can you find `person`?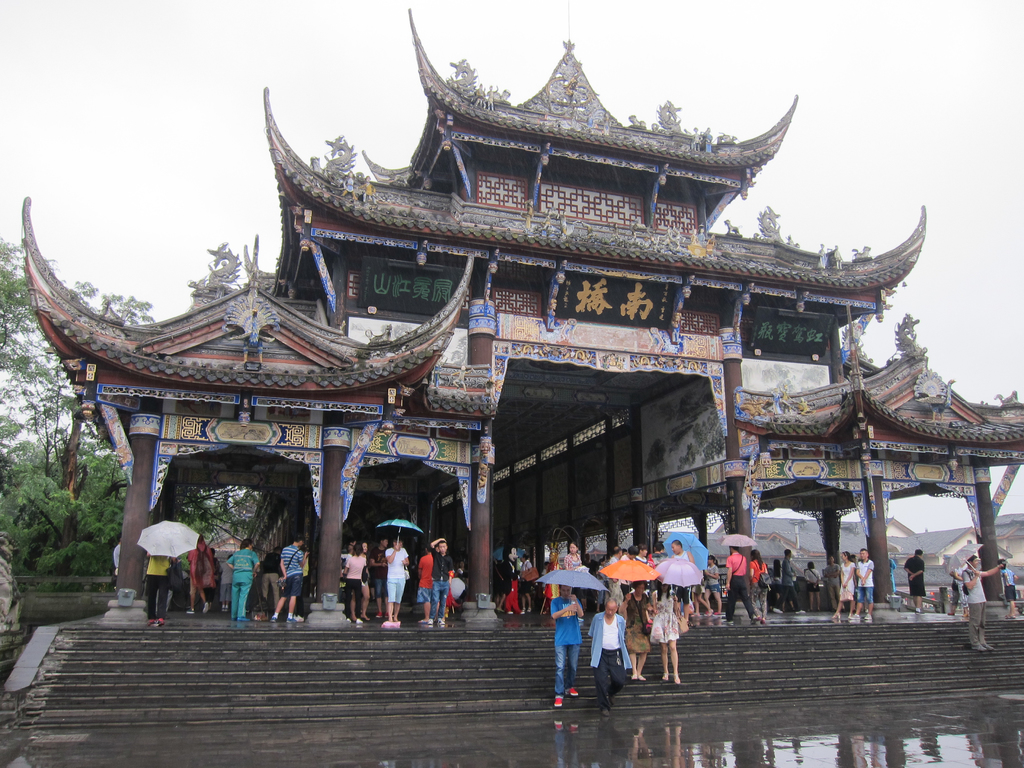
Yes, bounding box: [545,590,588,709].
